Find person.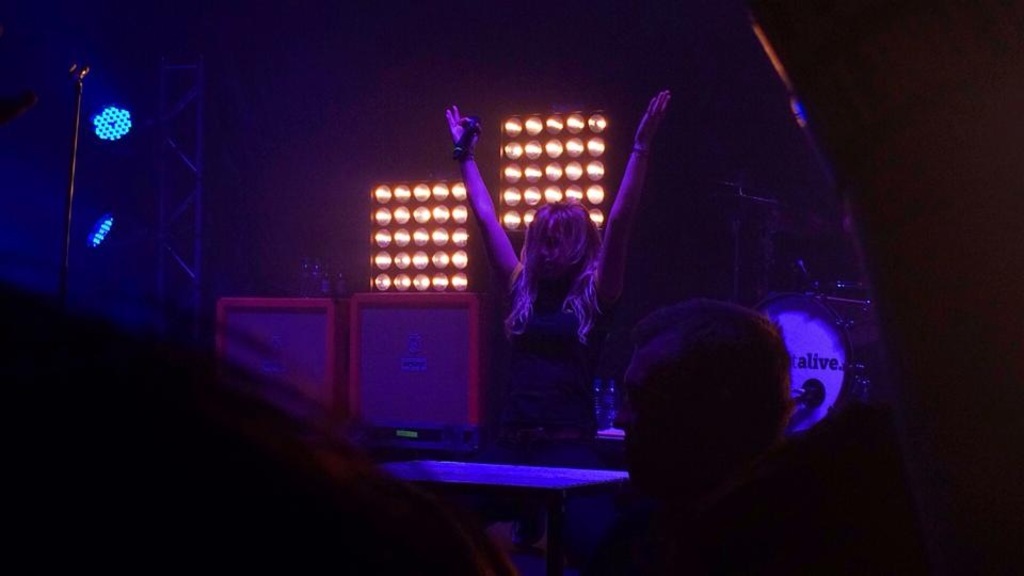
box=[610, 297, 876, 575].
